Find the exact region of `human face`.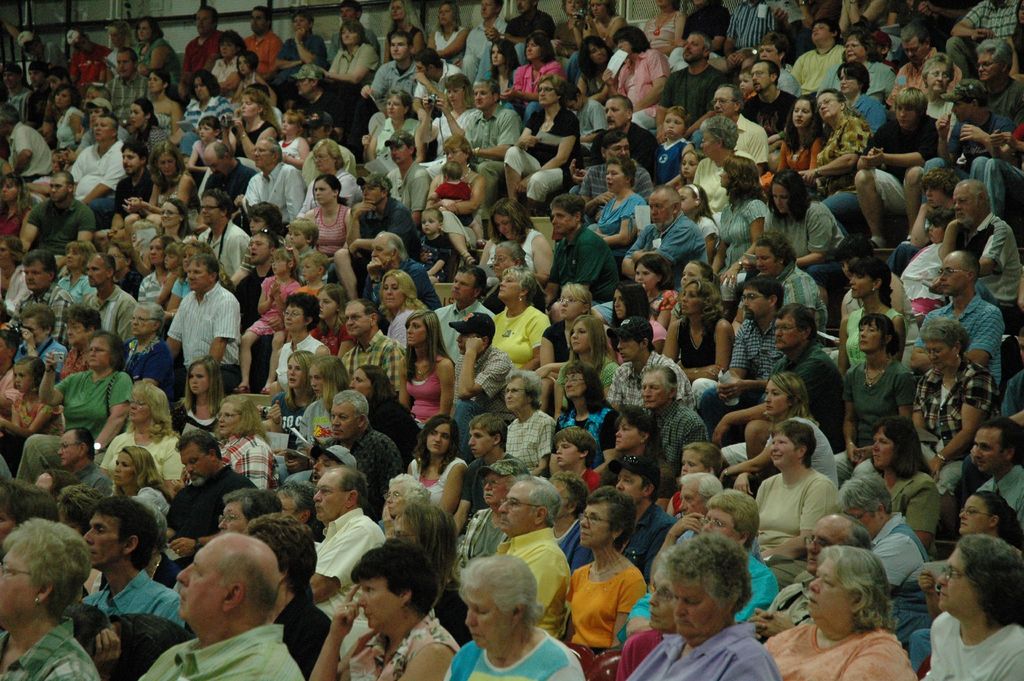
Exact region: bbox=(193, 76, 207, 99).
